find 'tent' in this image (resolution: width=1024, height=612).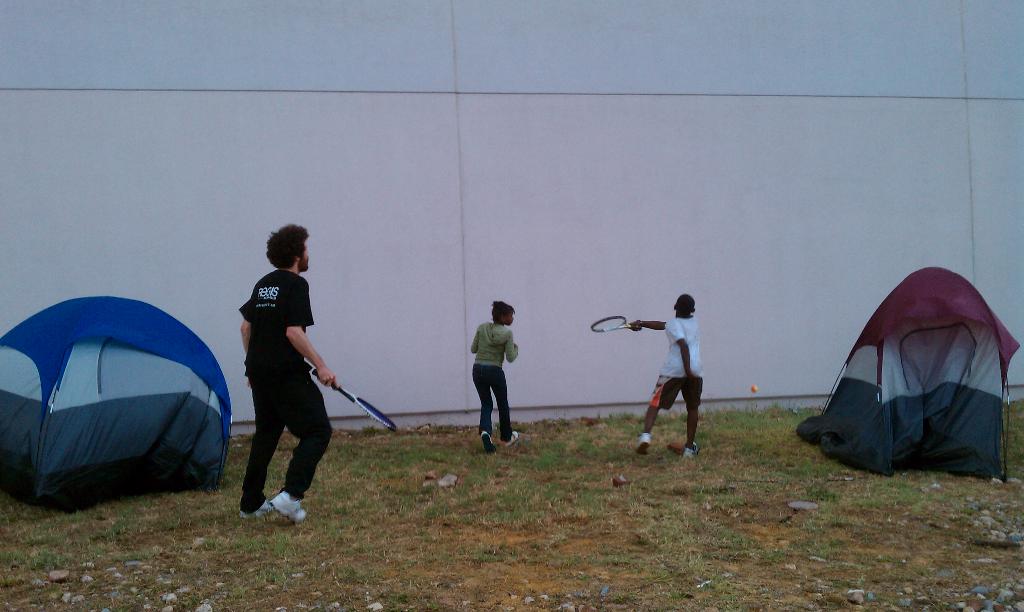
808, 280, 1009, 483.
